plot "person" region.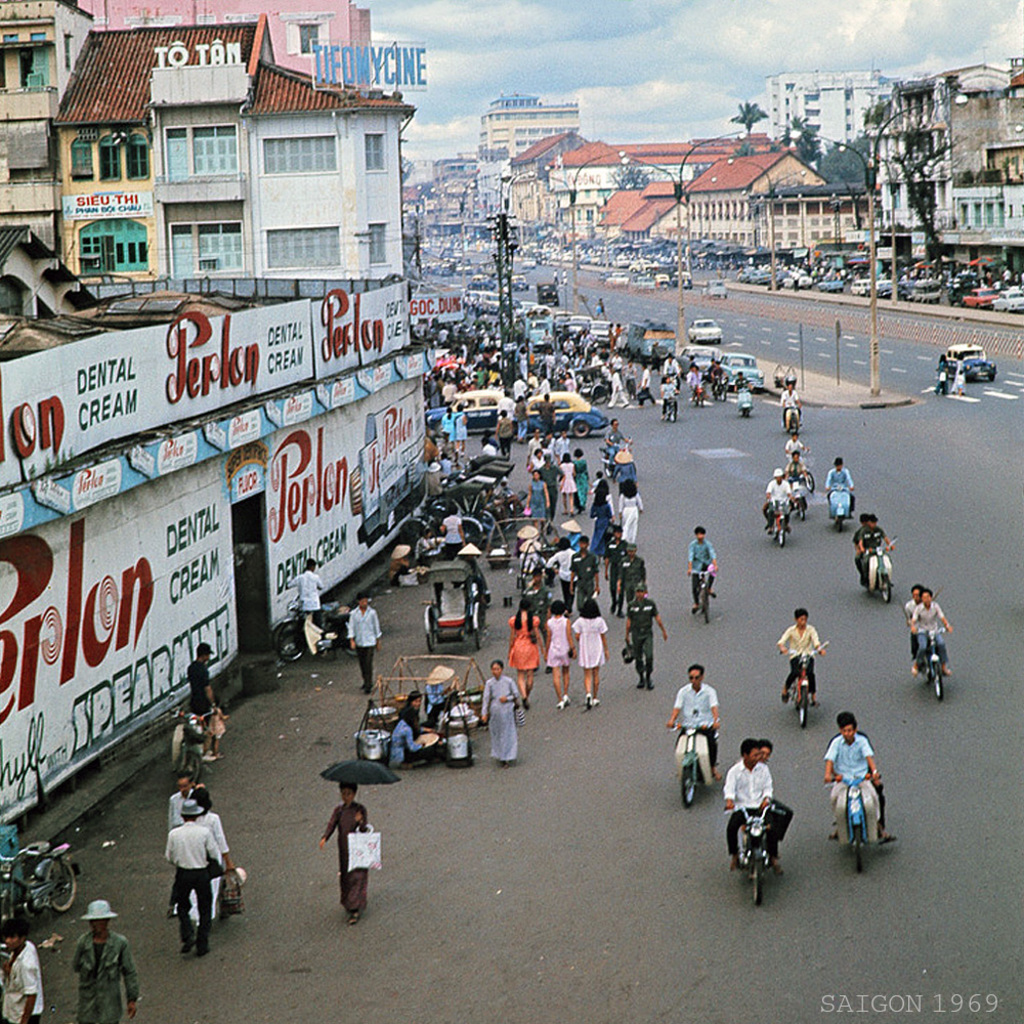
Plotted at {"x1": 911, "y1": 590, "x2": 950, "y2": 677}.
